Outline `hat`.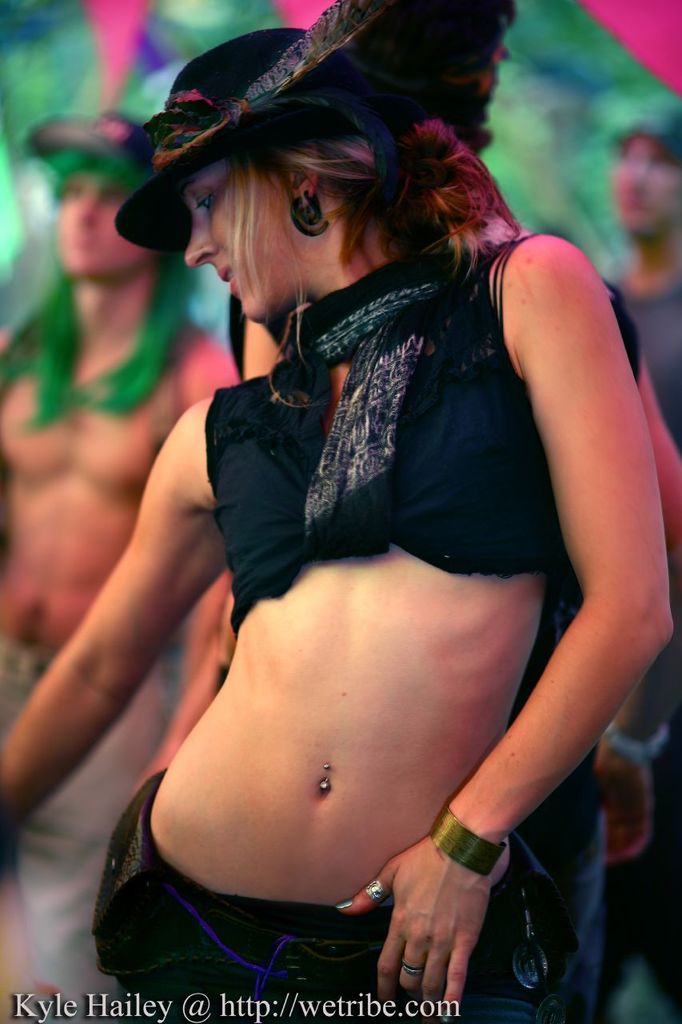
Outline: (x1=26, y1=96, x2=166, y2=181).
